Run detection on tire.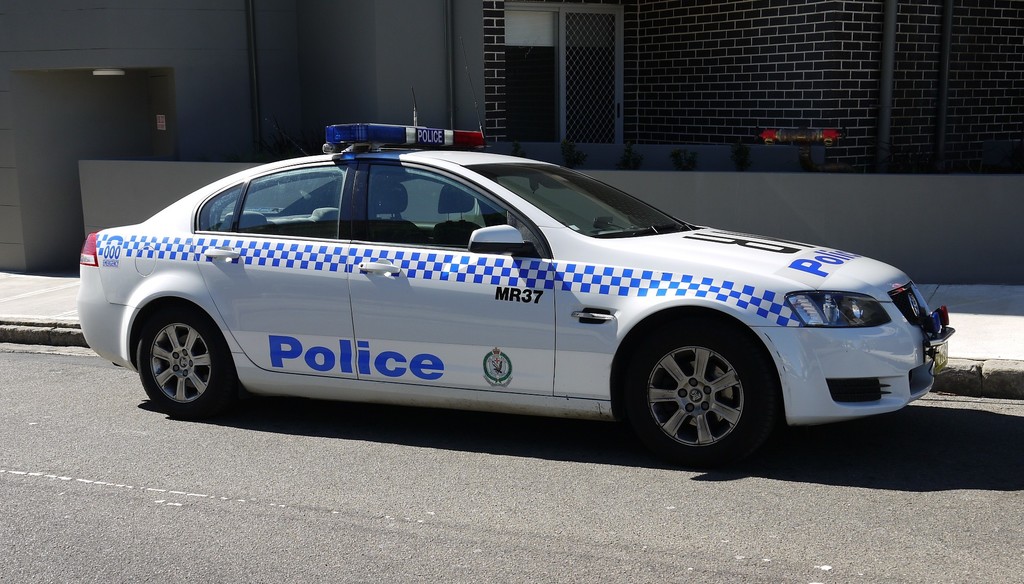
Result: pyautogui.locateOnScreen(625, 310, 772, 468).
